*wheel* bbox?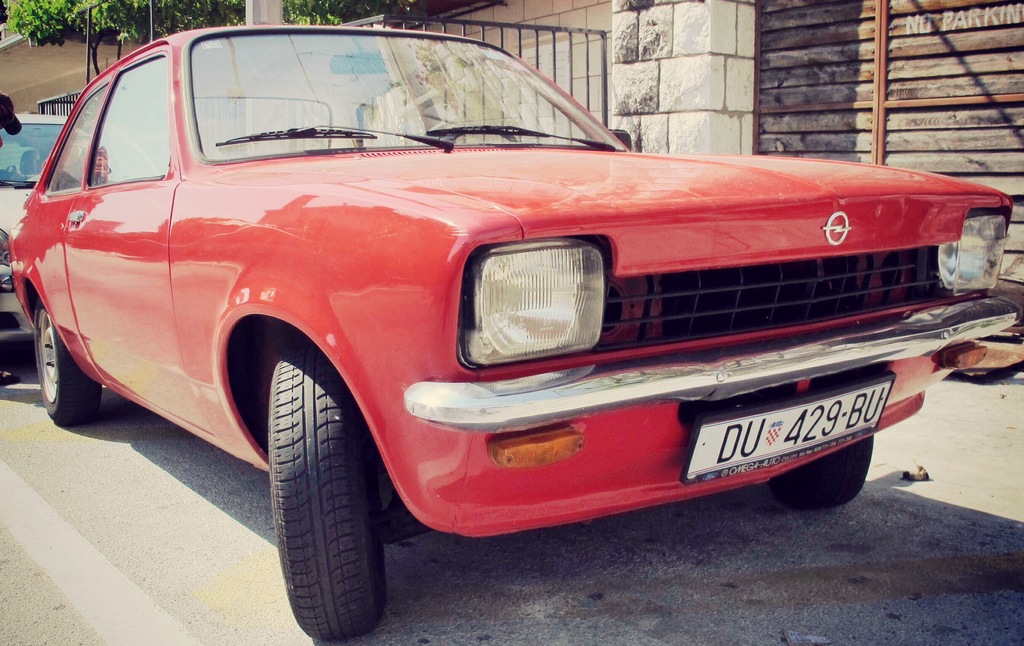
detection(769, 435, 874, 509)
